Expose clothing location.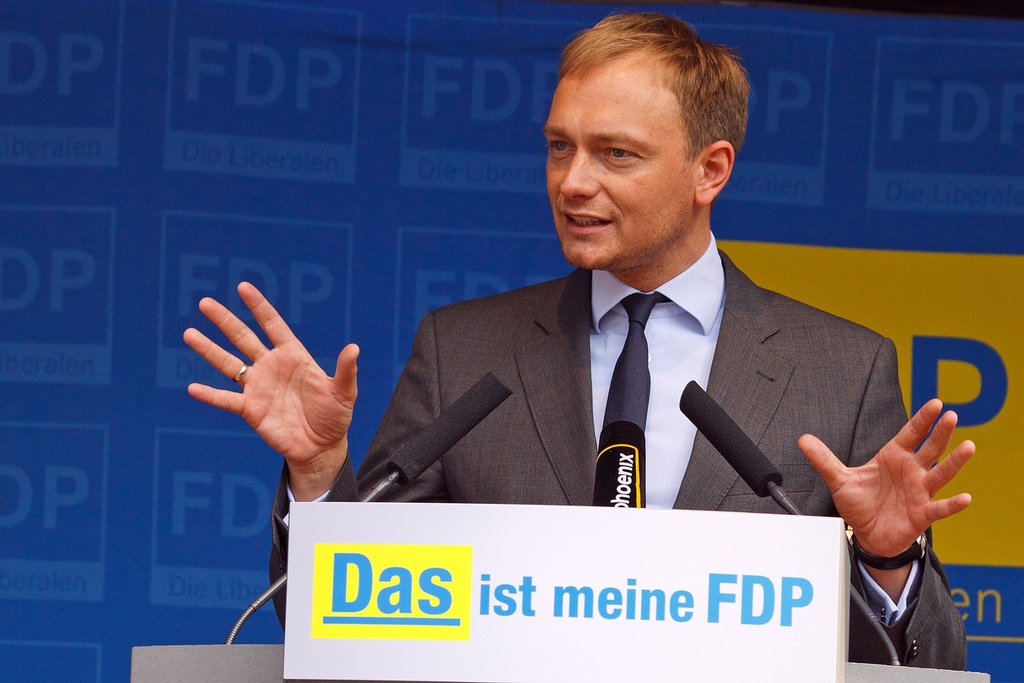
Exposed at [left=268, top=231, right=969, bottom=670].
